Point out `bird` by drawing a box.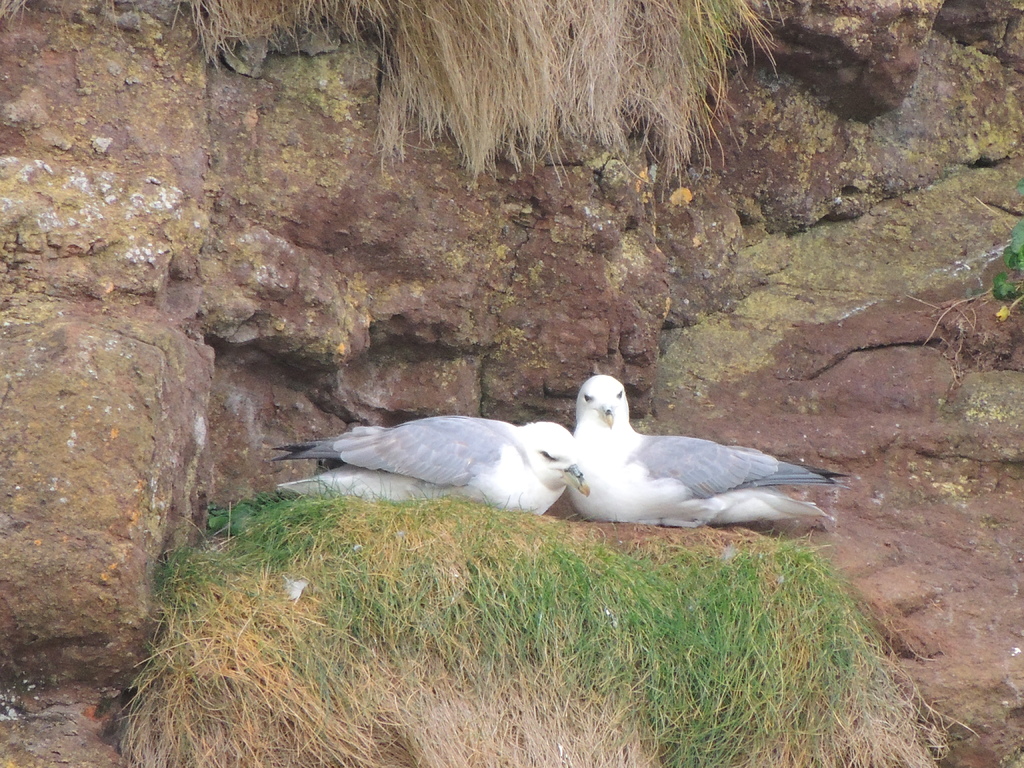
(566, 372, 796, 531).
